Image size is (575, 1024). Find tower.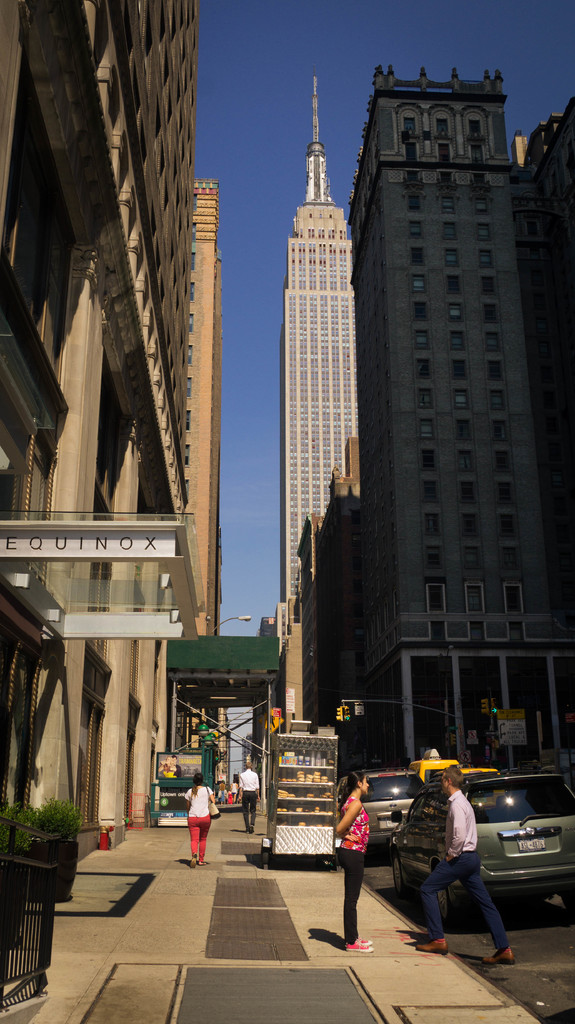
detection(280, 74, 356, 616).
